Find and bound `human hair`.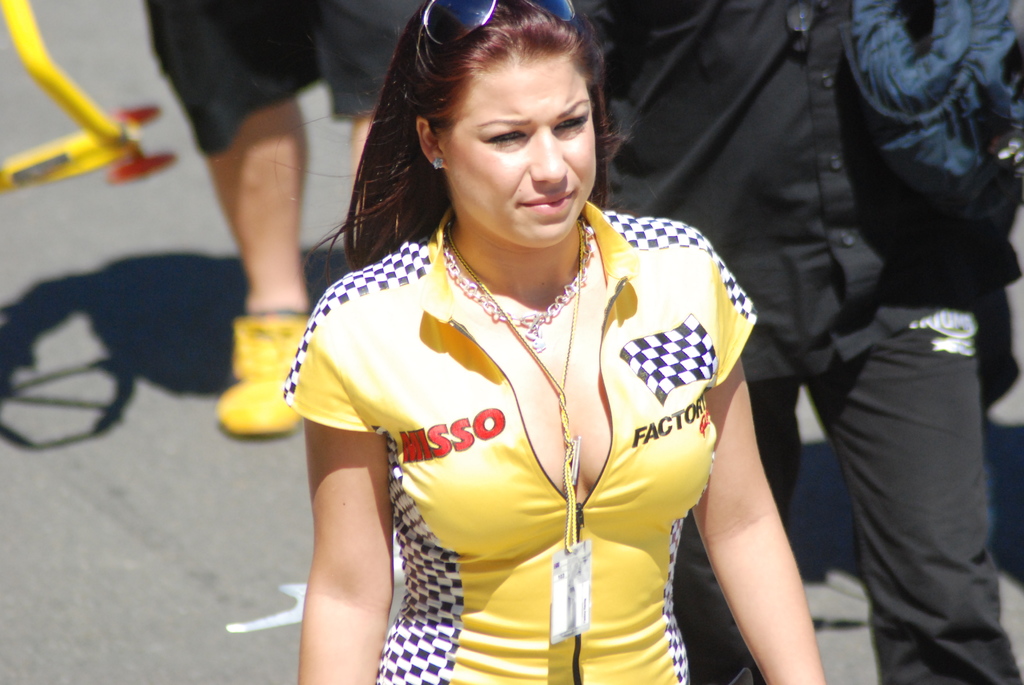
Bound: rect(380, 18, 625, 242).
